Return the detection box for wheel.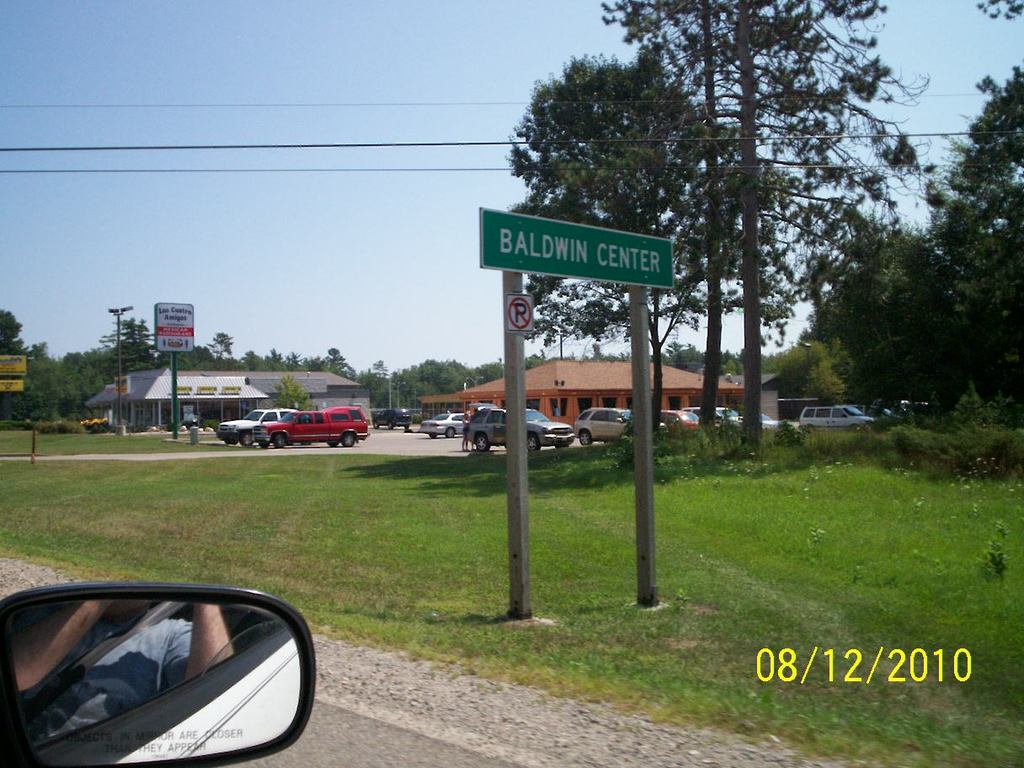
BBox(376, 421, 381, 426).
